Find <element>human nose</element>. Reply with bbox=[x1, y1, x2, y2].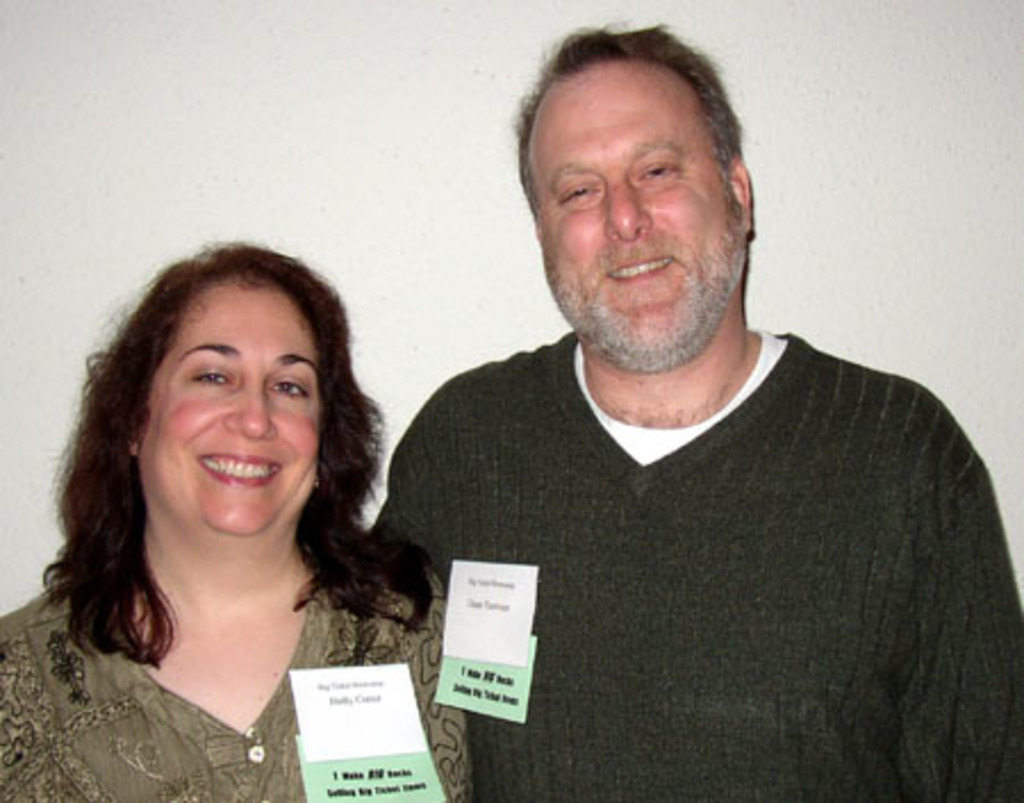
bbox=[596, 168, 655, 250].
